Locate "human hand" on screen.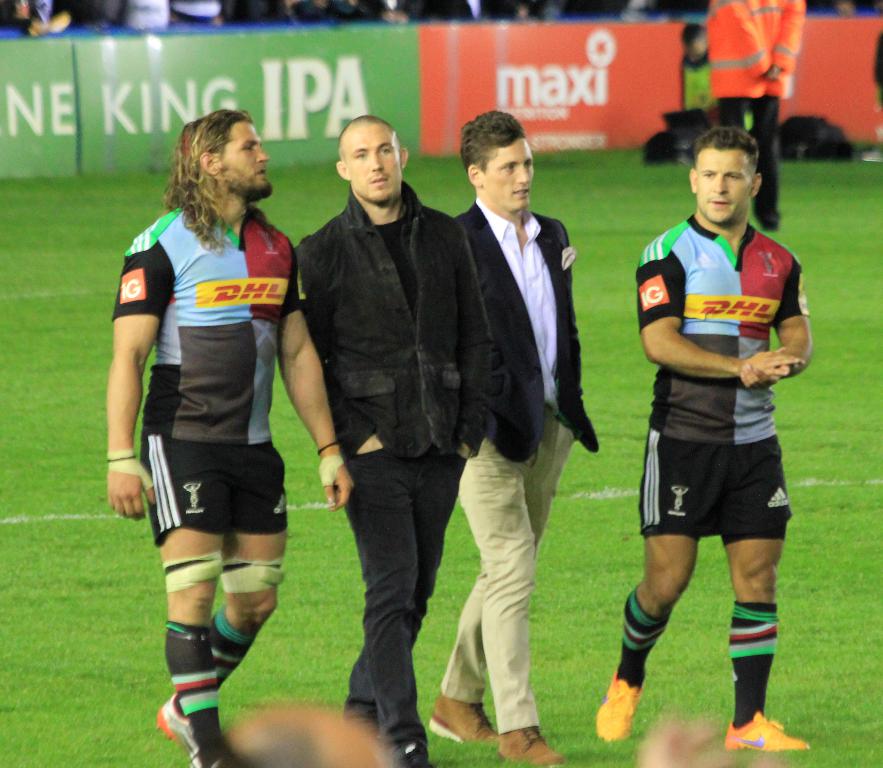
On screen at region(739, 346, 806, 371).
